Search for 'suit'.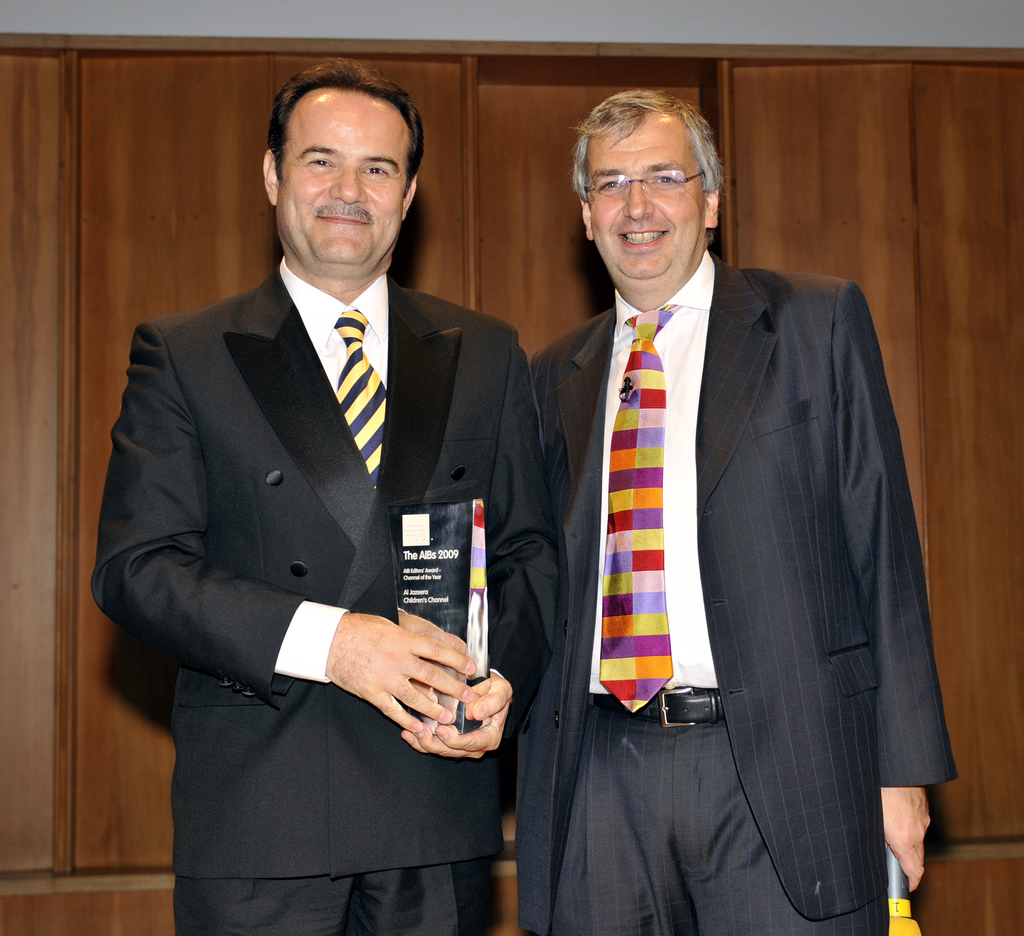
Found at 90,250,563,935.
